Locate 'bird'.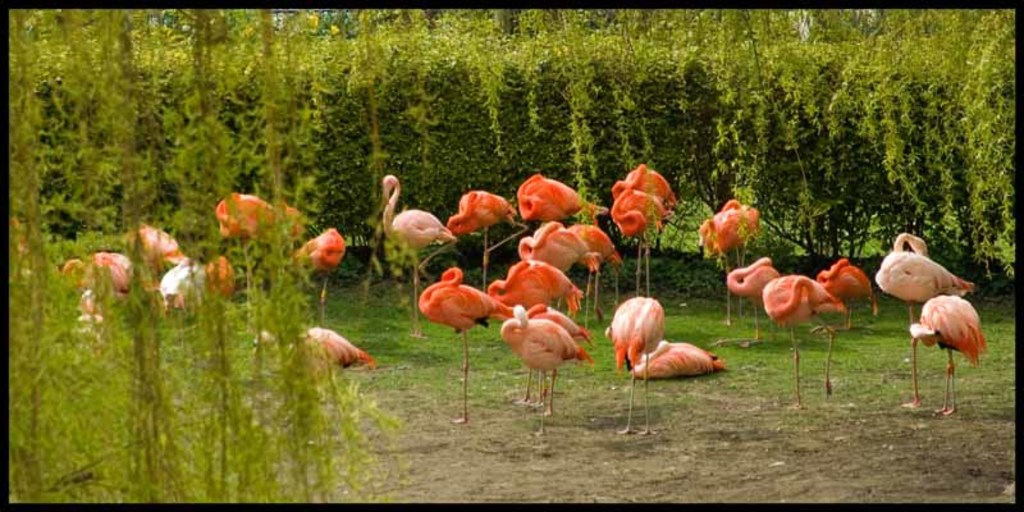
Bounding box: 520, 168, 612, 228.
